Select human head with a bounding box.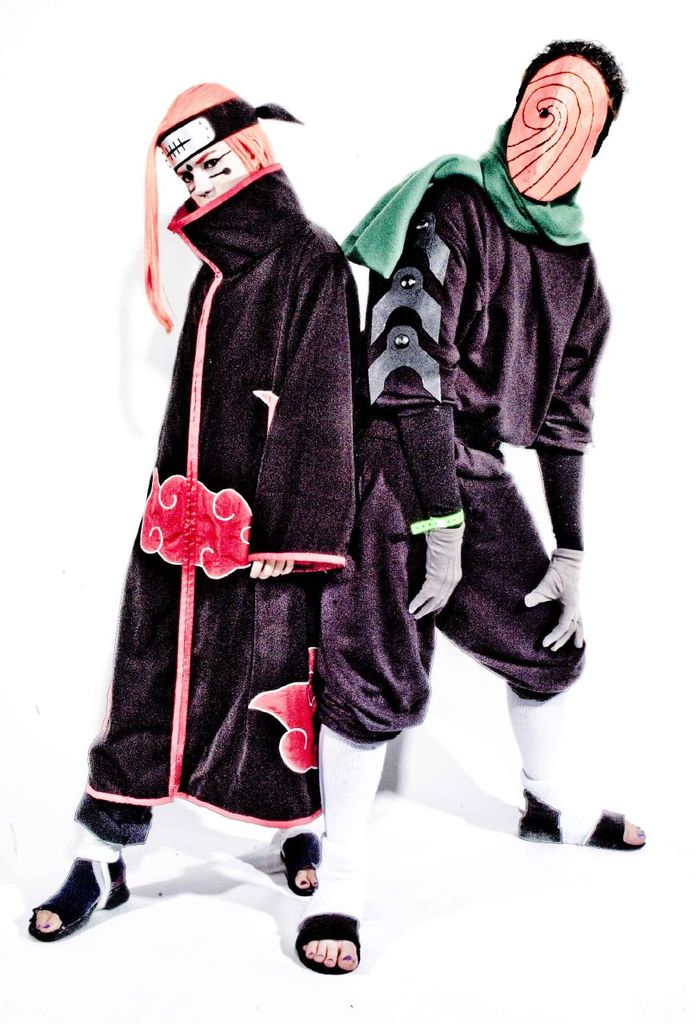
x1=506 y1=38 x2=624 y2=195.
